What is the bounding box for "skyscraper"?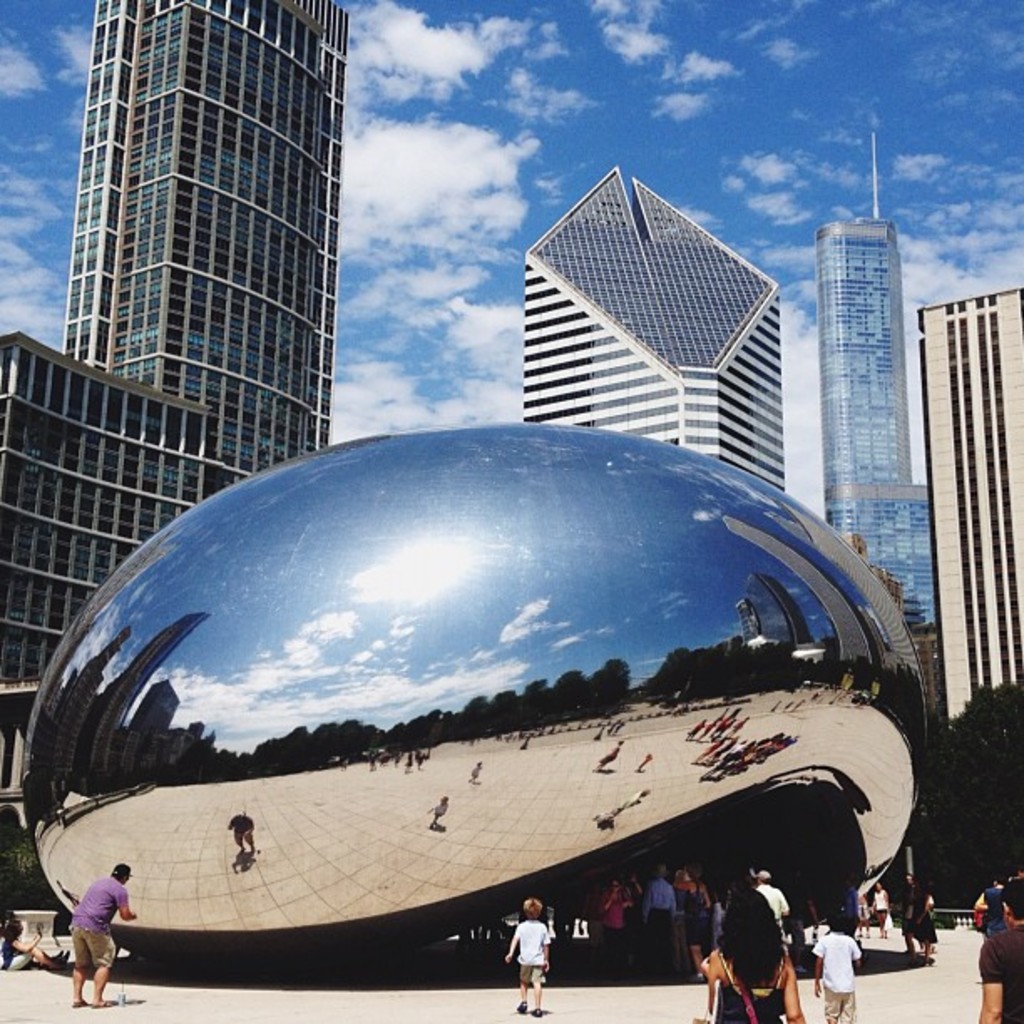
box=[801, 146, 944, 596].
